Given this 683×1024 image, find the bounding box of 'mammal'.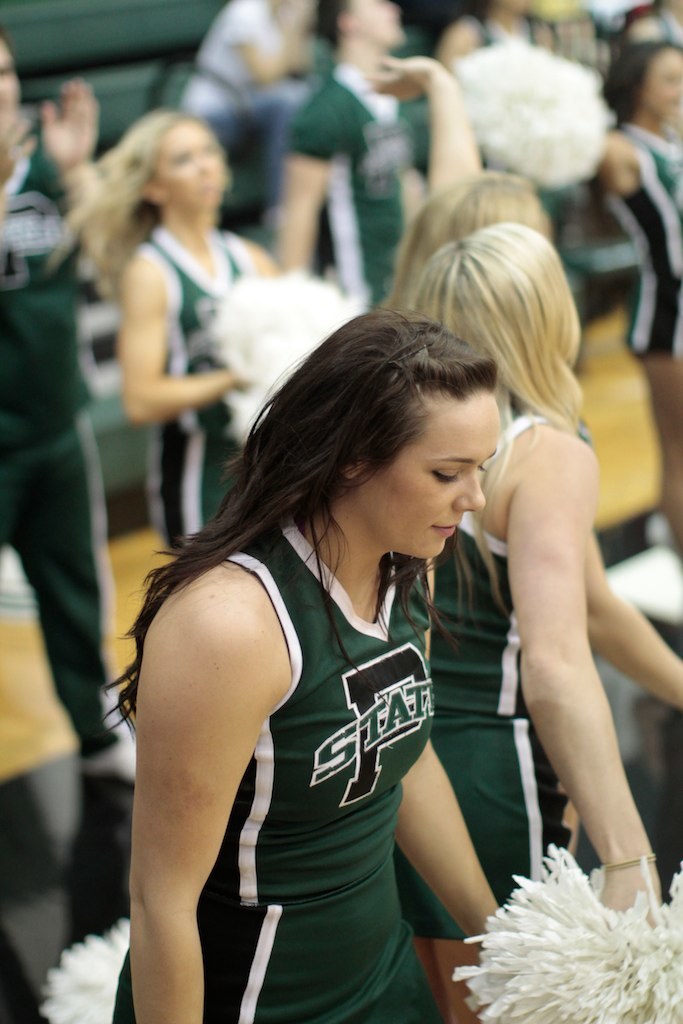
[left=595, top=31, right=682, bottom=361].
